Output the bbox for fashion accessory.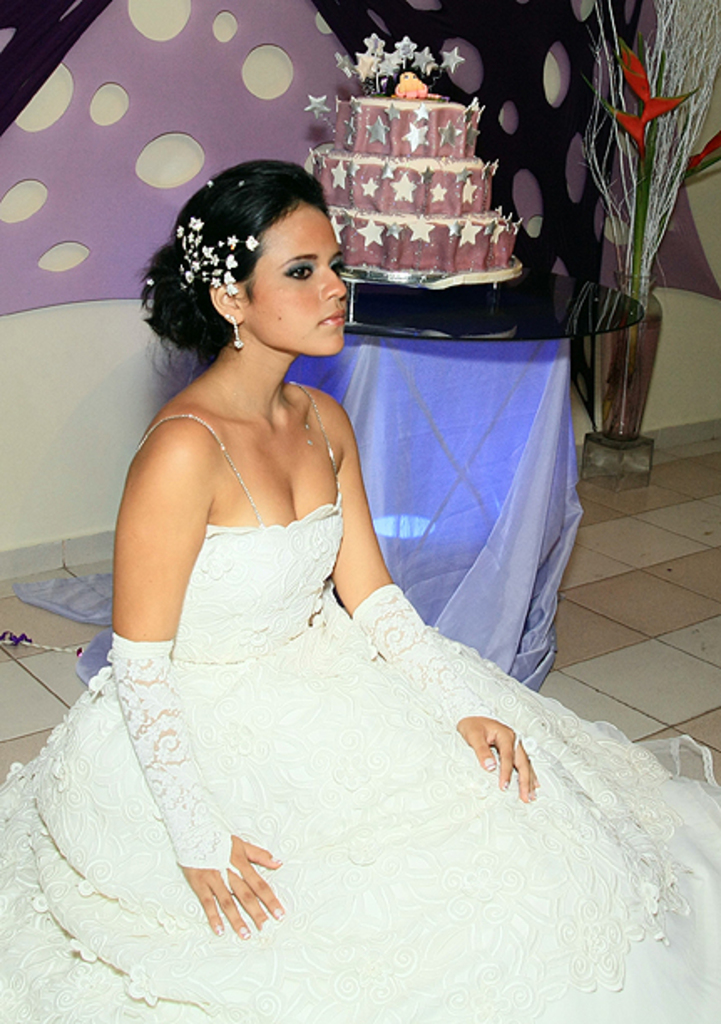
179, 216, 263, 298.
